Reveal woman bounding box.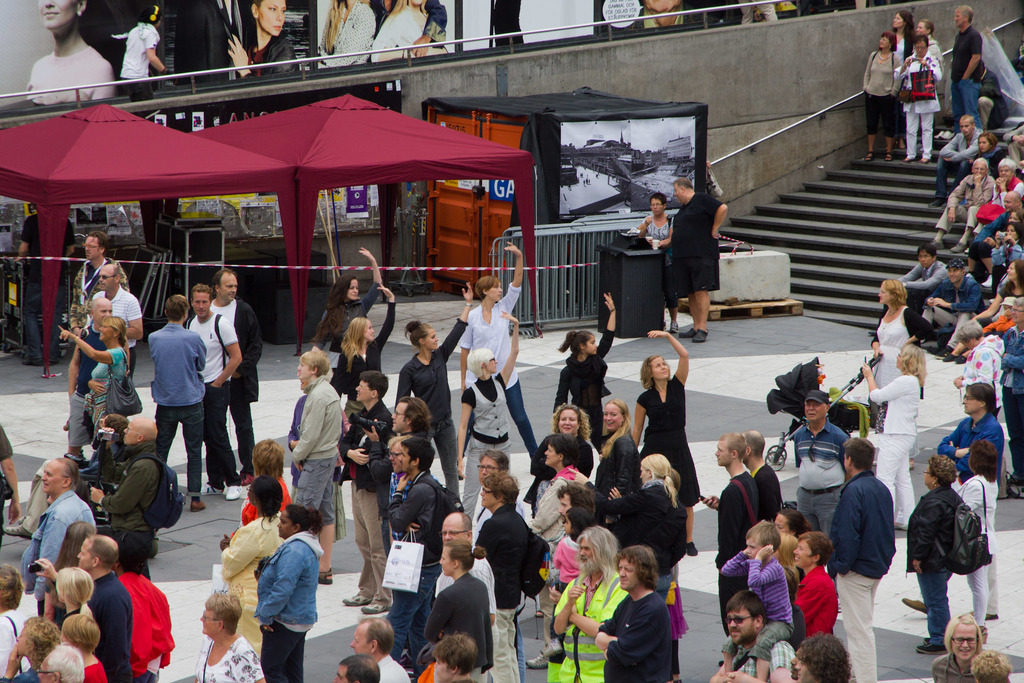
Revealed: (x1=53, y1=312, x2=133, y2=436).
